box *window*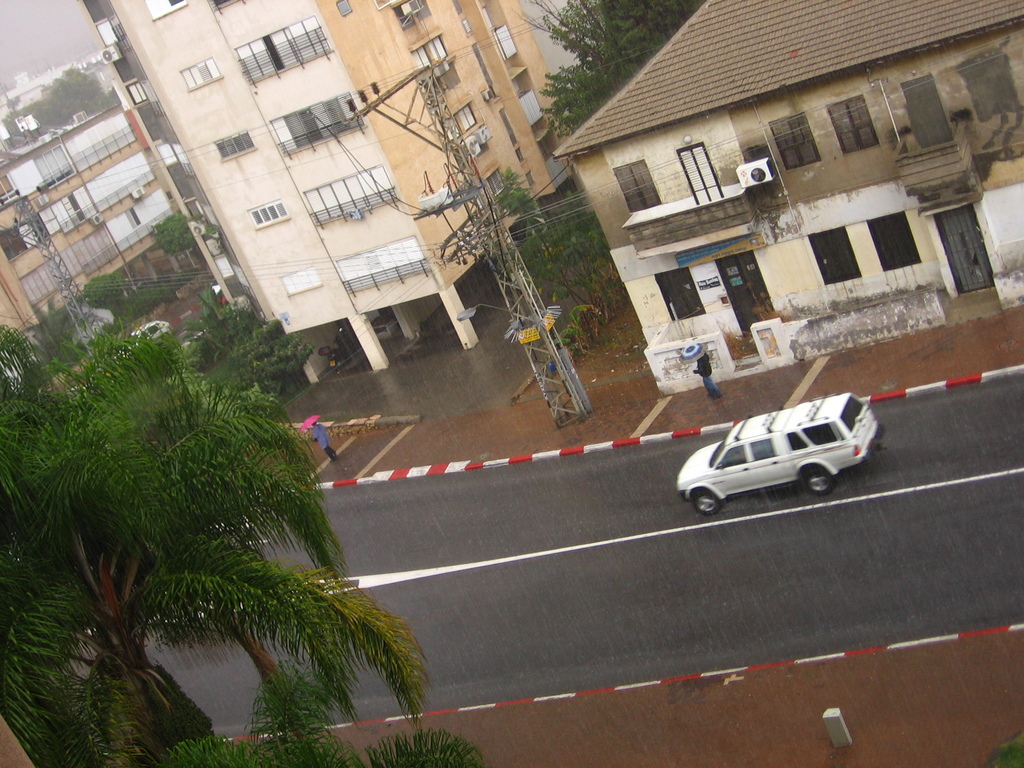
[x1=456, y1=106, x2=476, y2=130]
